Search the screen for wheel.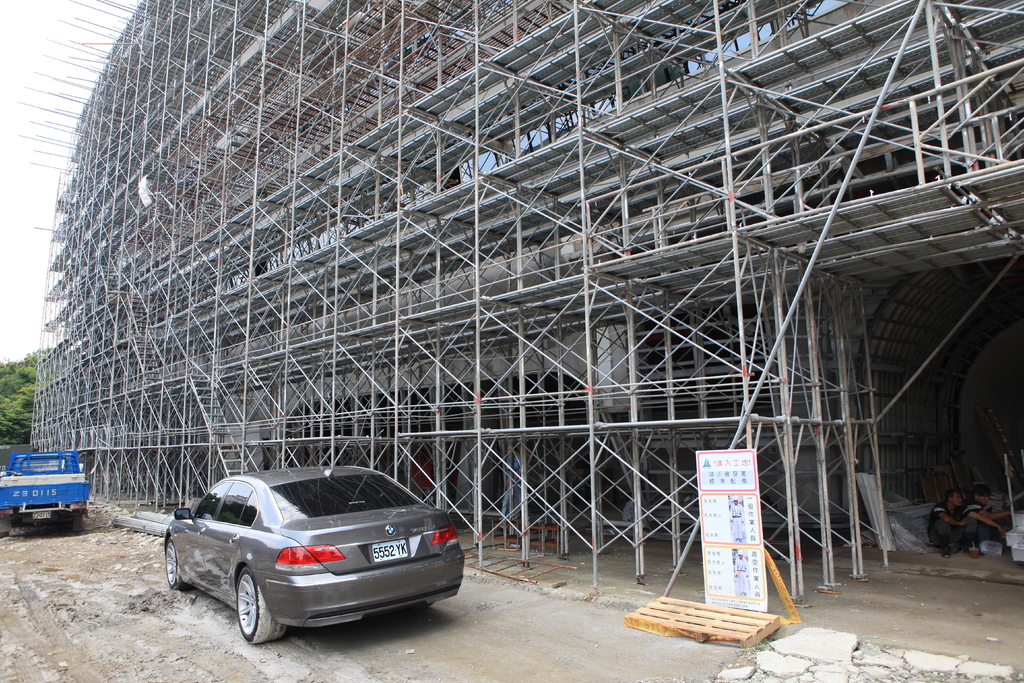
Found at BBox(1, 530, 8, 539).
